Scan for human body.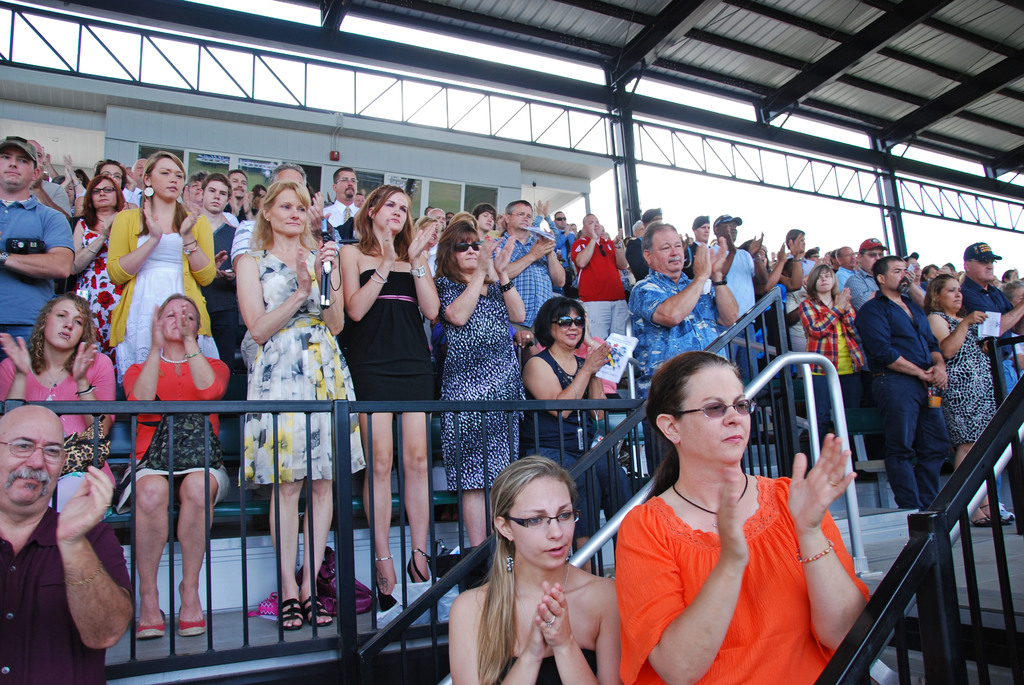
Scan result: 831/244/859/297.
